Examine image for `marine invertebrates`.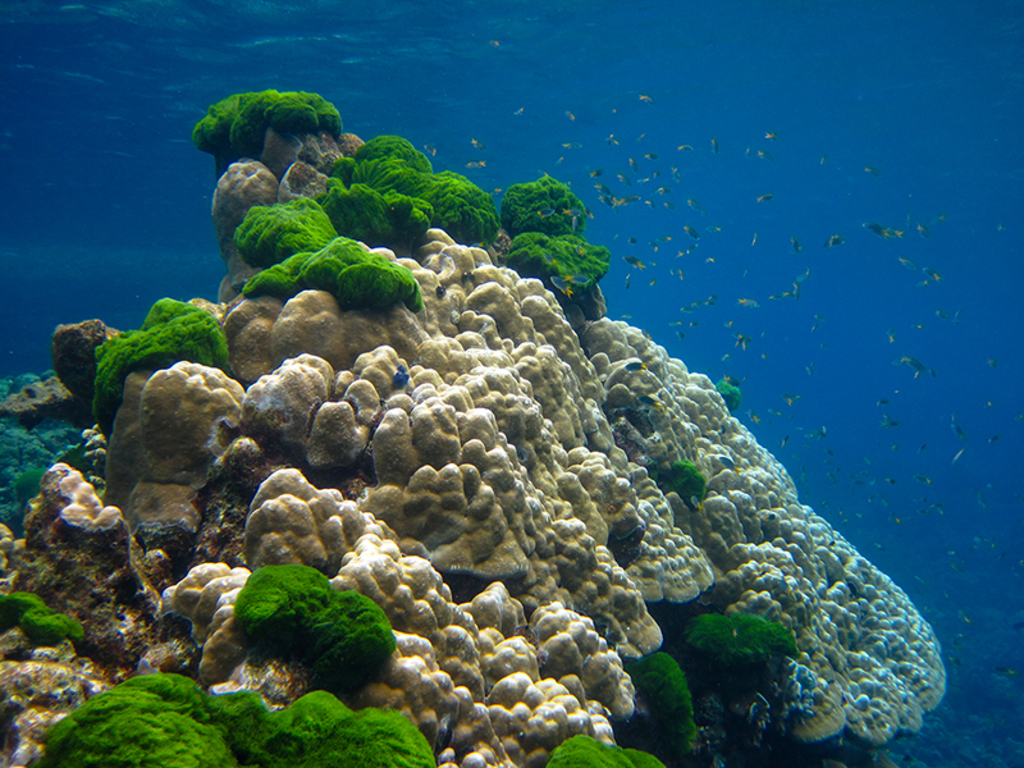
Examination result: 227:561:401:685.
